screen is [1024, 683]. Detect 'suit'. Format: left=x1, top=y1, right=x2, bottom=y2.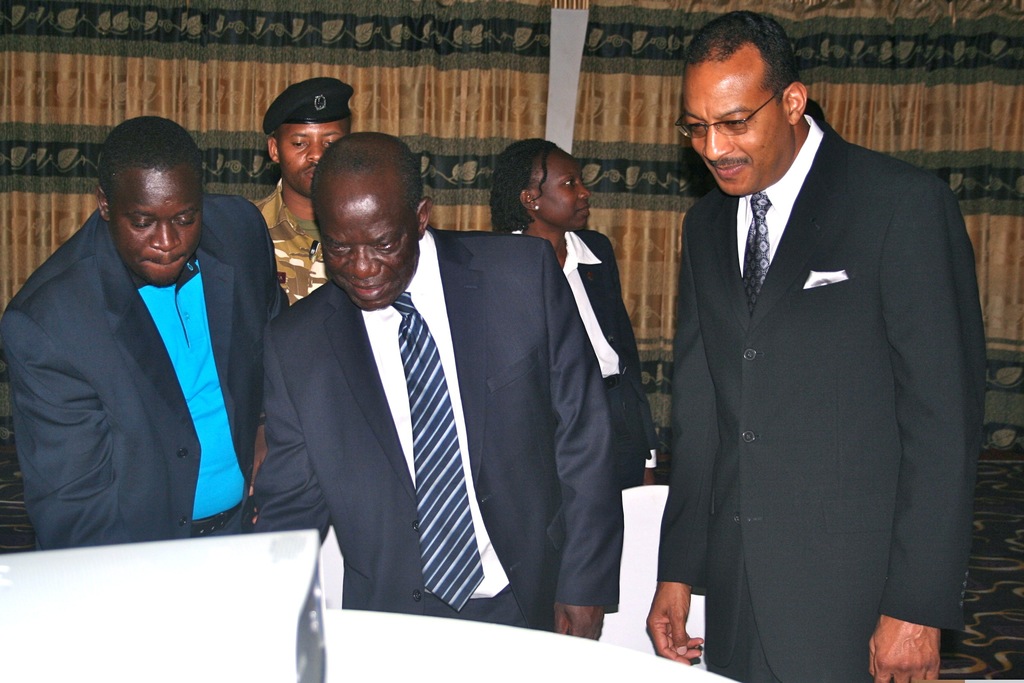
left=23, top=173, right=308, bottom=563.
